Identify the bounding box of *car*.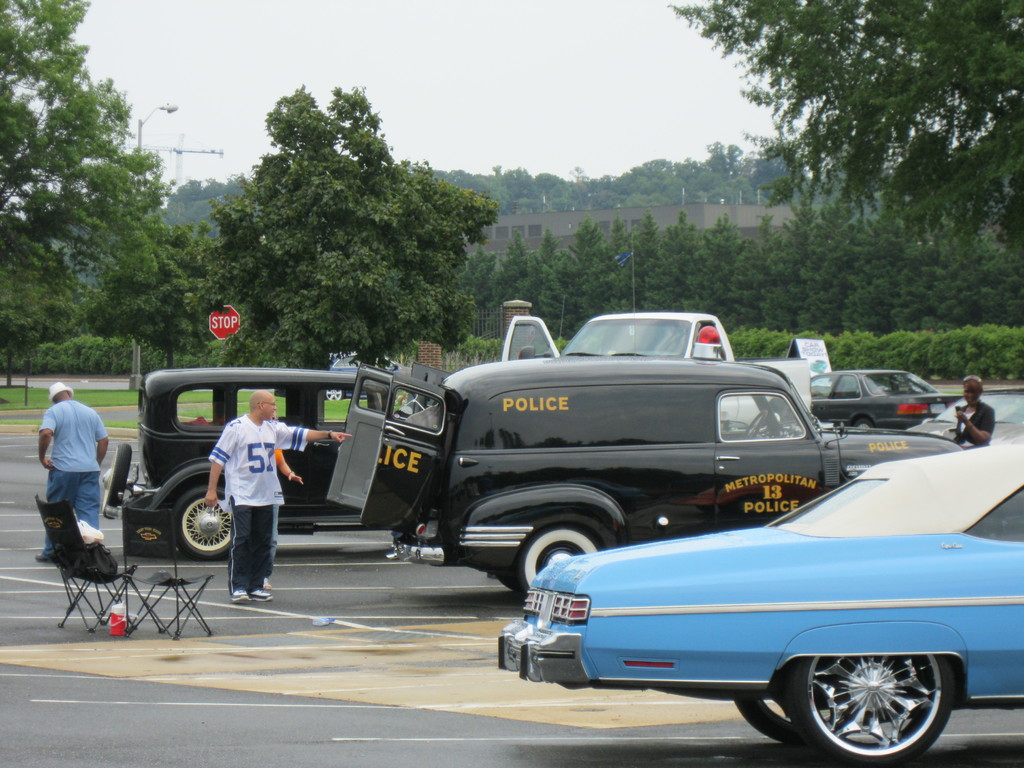
[487, 486, 1023, 750].
